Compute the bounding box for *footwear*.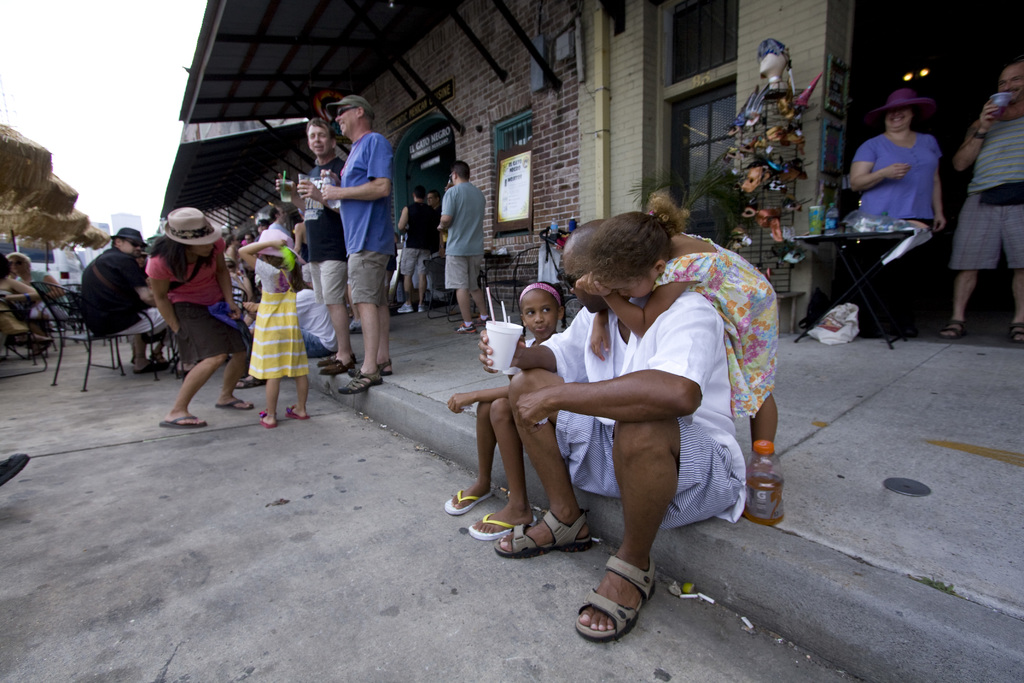
[474, 314, 487, 324].
